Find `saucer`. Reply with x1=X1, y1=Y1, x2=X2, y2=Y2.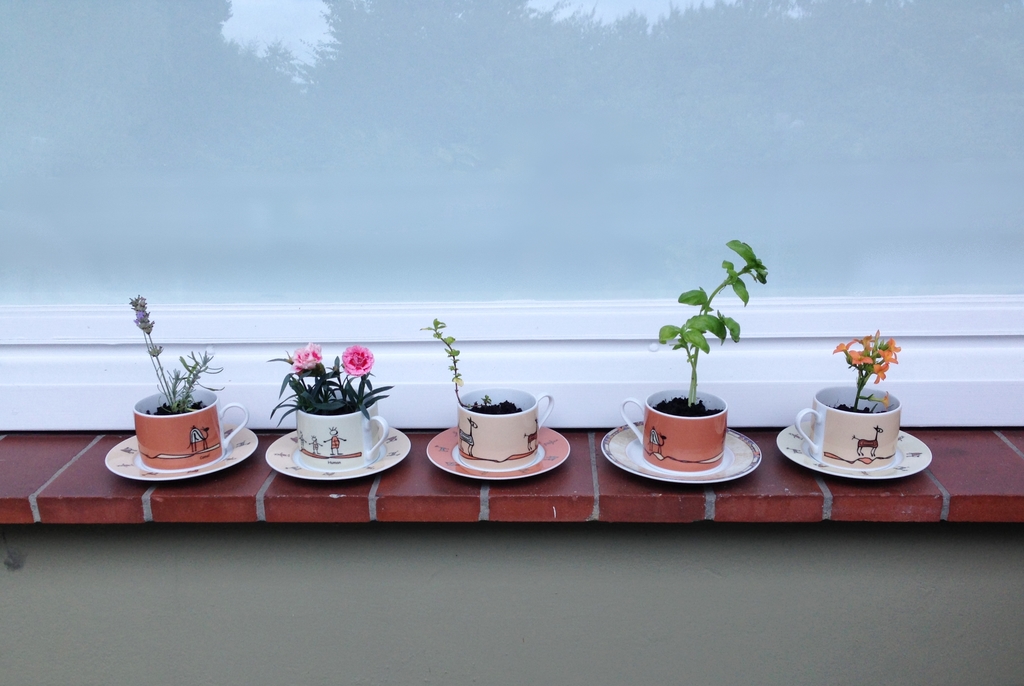
x1=426, y1=423, x2=571, y2=482.
